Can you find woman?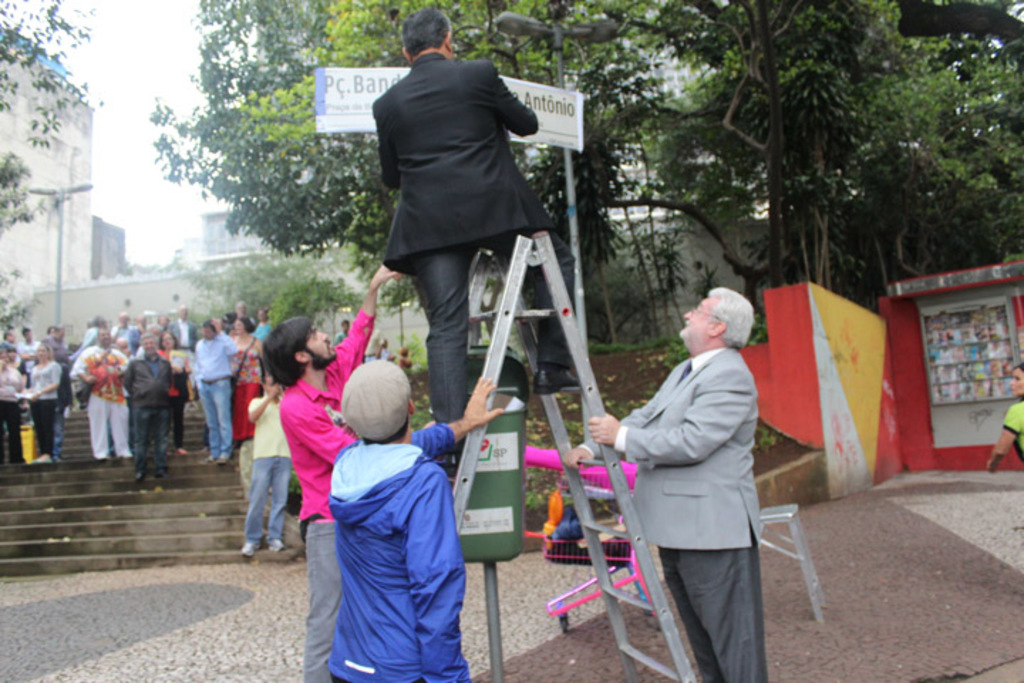
Yes, bounding box: <bbox>28, 343, 60, 460</bbox>.
